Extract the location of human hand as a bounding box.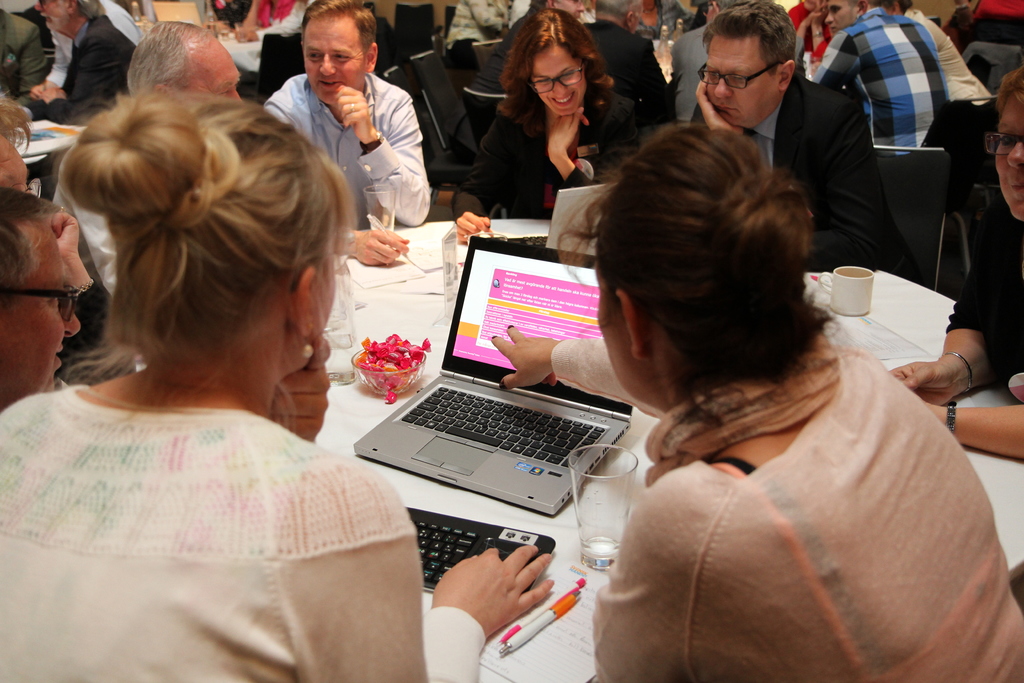
{"x1": 433, "y1": 548, "x2": 555, "y2": 638}.
